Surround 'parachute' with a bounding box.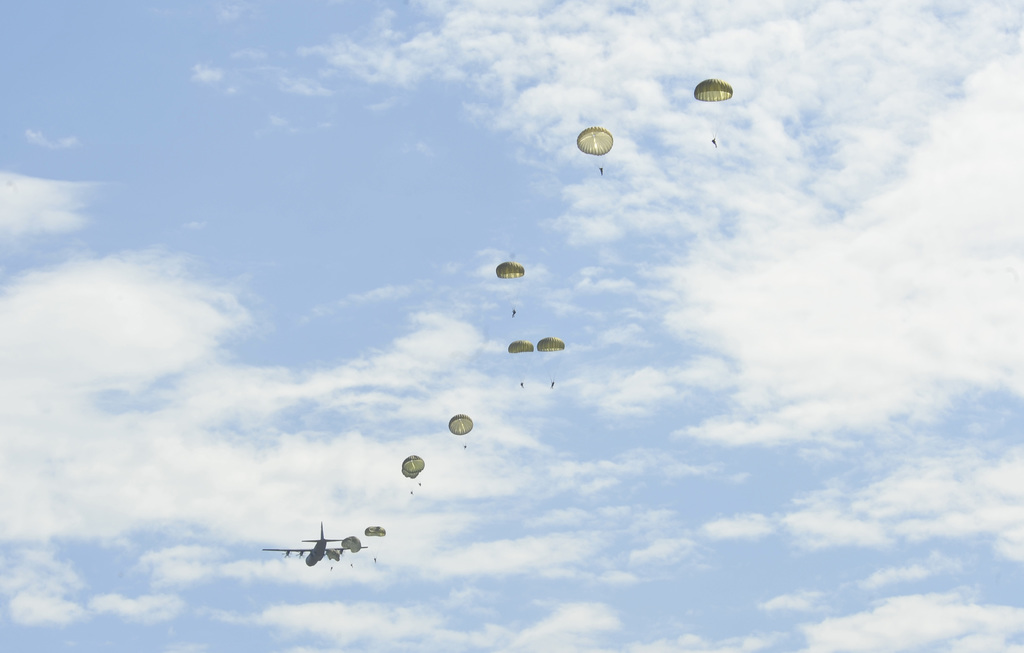
{"left": 360, "top": 525, "right": 385, "bottom": 559}.
